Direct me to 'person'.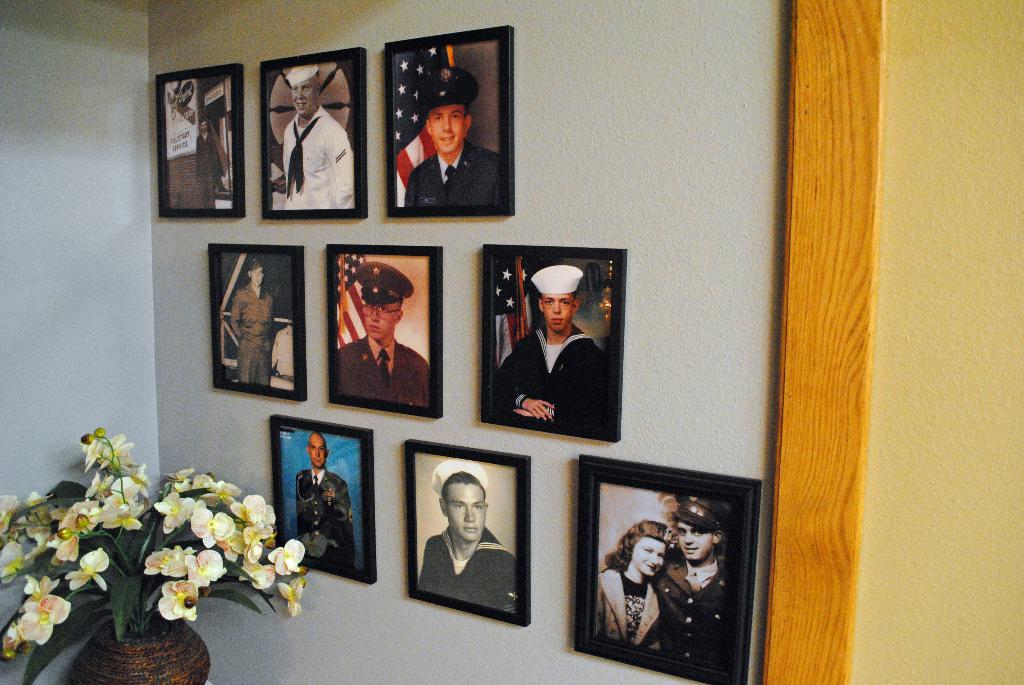
Direction: <bbox>418, 457, 515, 616</bbox>.
